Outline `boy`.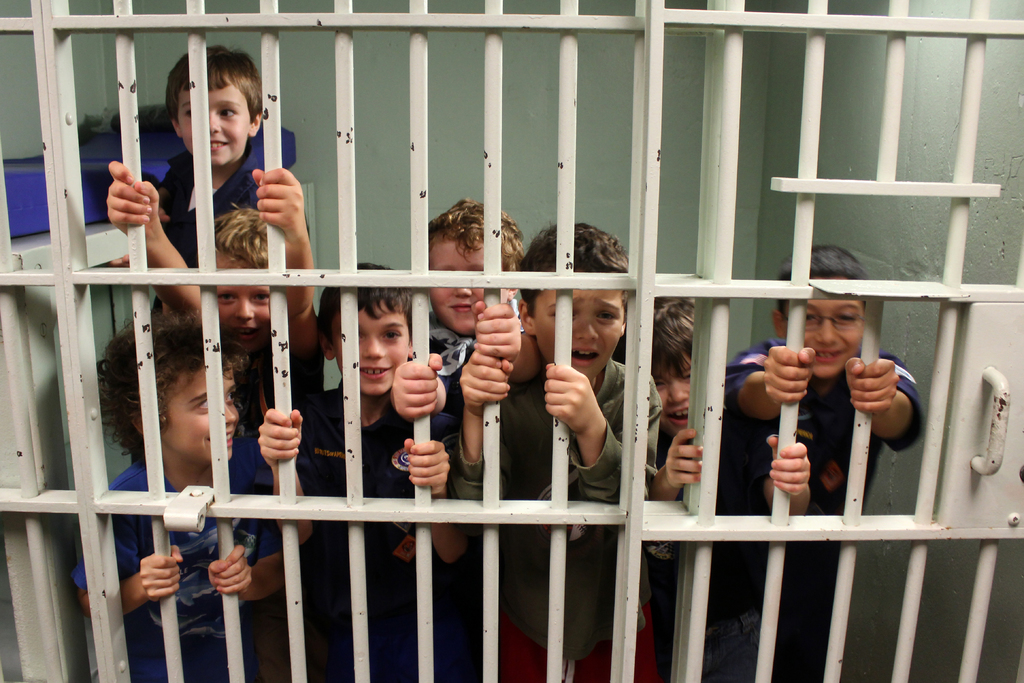
Outline: bbox(717, 240, 935, 560).
